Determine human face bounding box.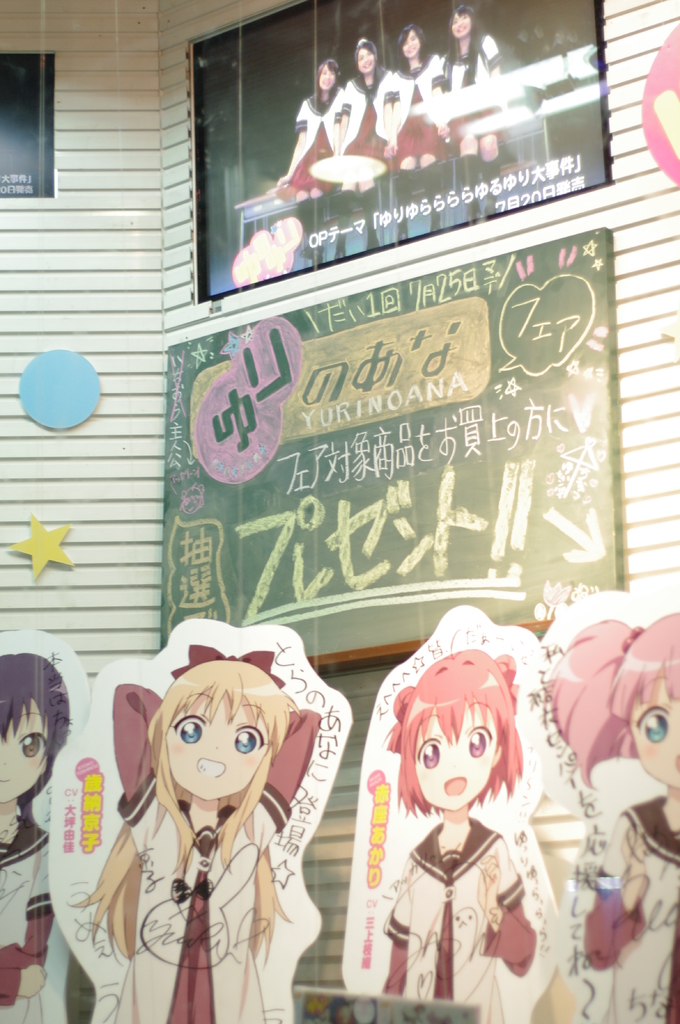
Determined: rect(322, 68, 336, 85).
